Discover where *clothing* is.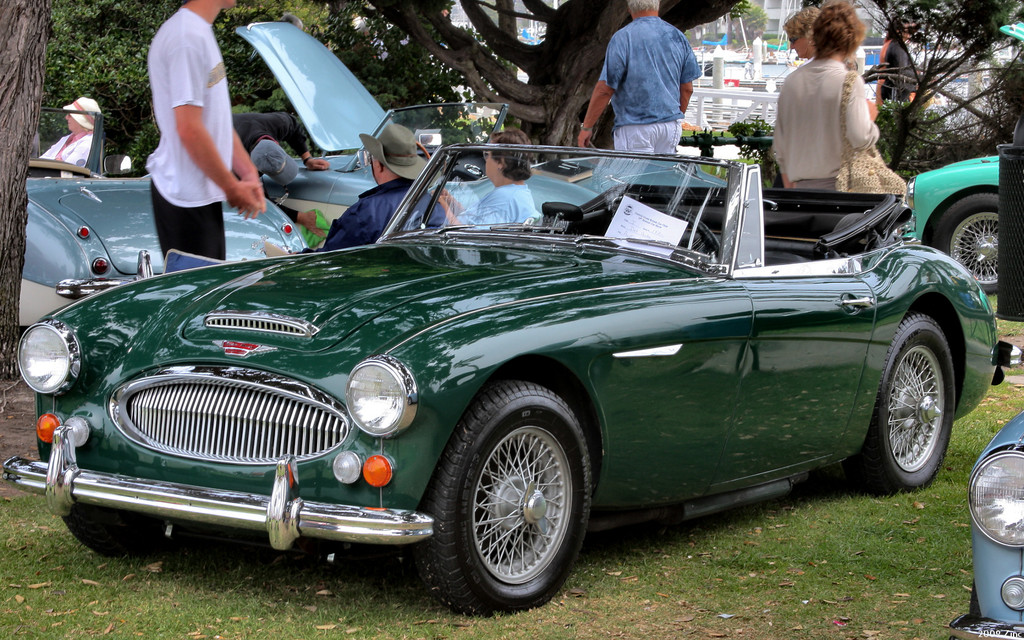
Discovered at 230, 108, 304, 153.
